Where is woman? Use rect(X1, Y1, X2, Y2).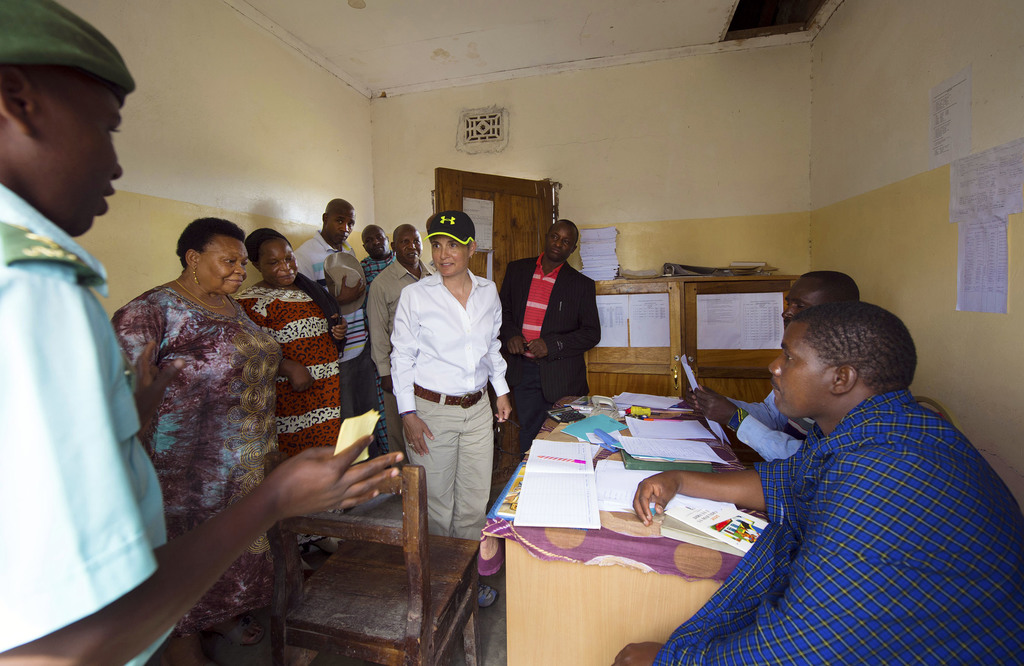
rect(230, 229, 348, 577).
